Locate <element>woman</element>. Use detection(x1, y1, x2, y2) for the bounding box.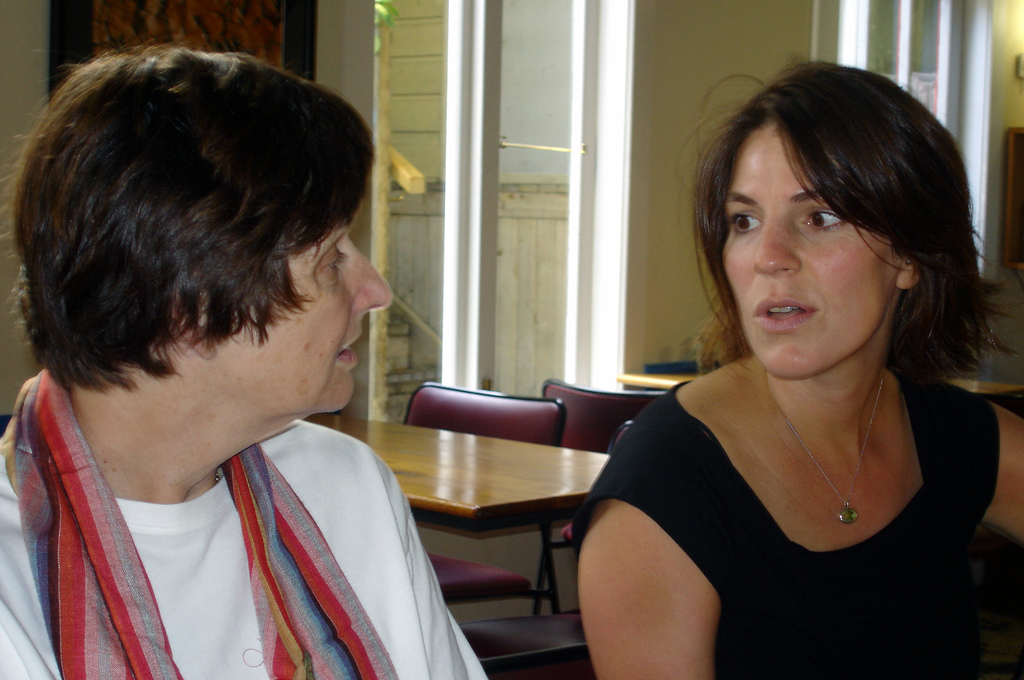
detection(550, 59, 1003, 679).
